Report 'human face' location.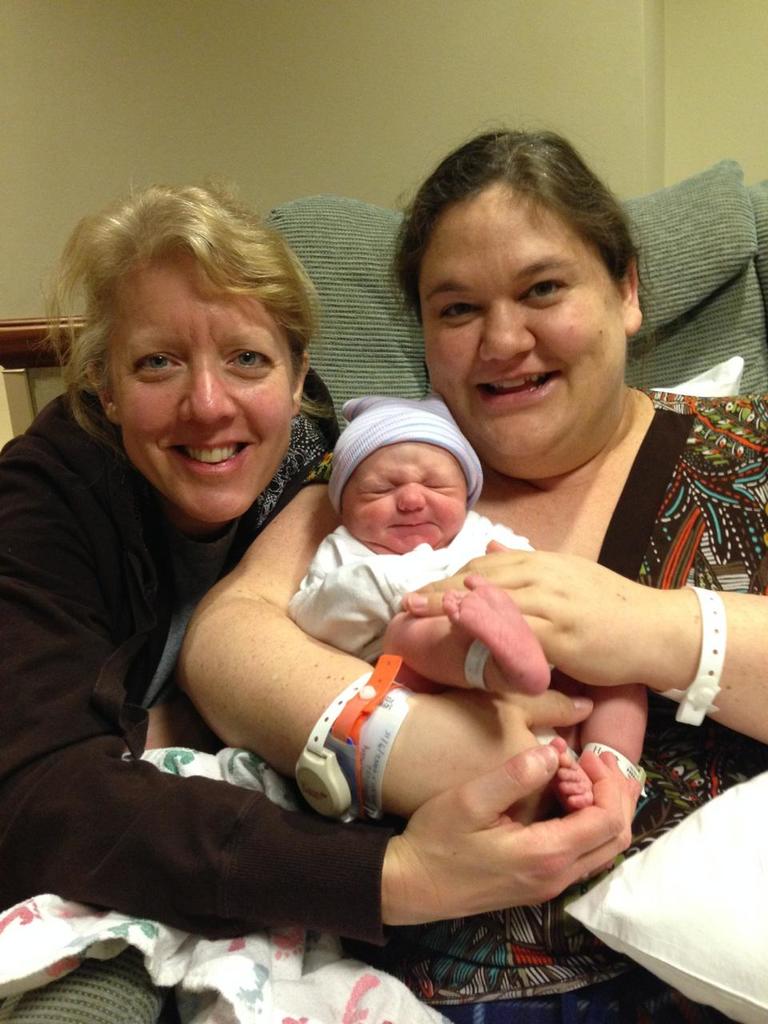
Report: bbox=[341, 441, 464, 554].
